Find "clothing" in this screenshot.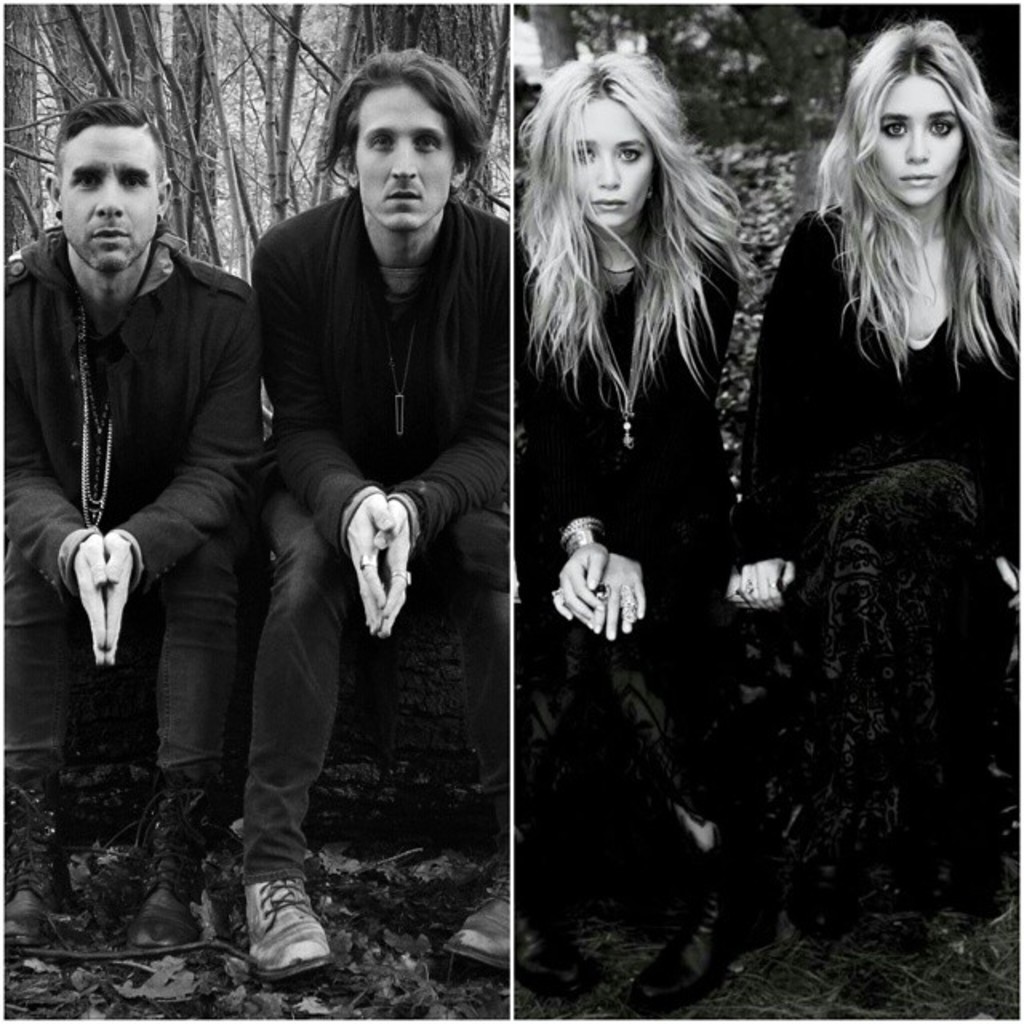
The bounding box for "clothing" is l=514, t=222, r=734, b=842.
